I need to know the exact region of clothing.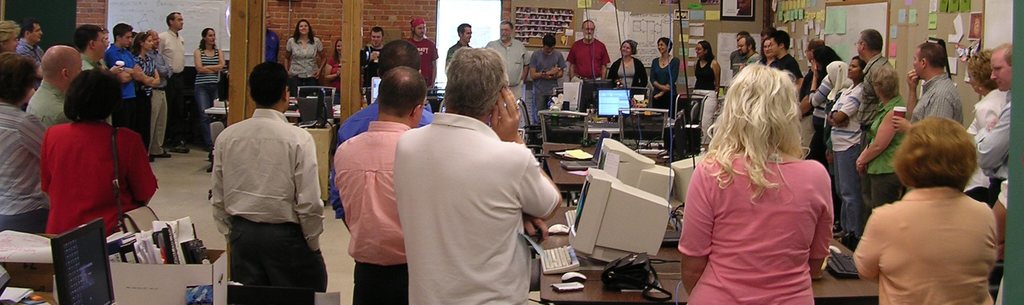
Region: <region>0, 105, 47, 241</region>.
